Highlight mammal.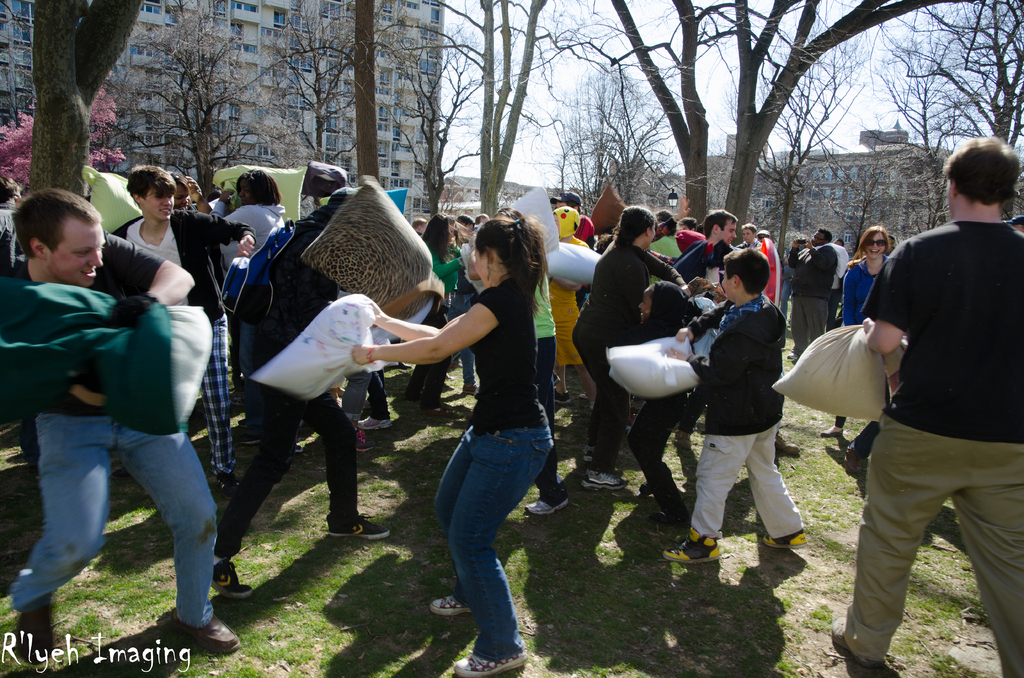
Highlighted region: bbox(1, 219, 244, 625).
